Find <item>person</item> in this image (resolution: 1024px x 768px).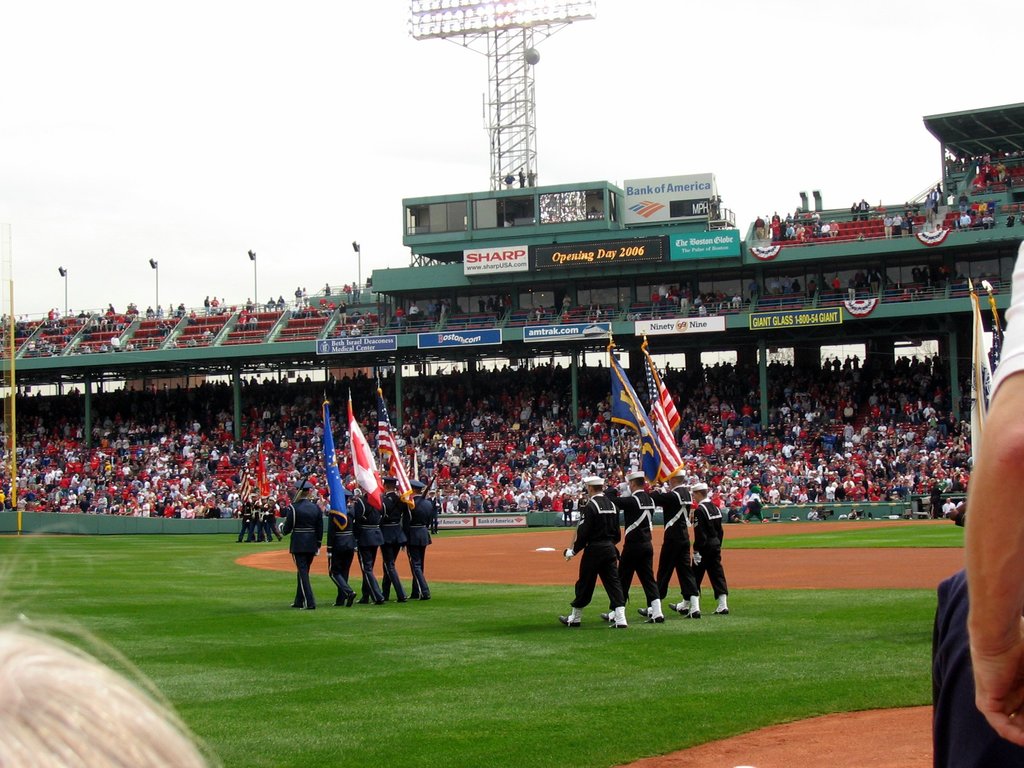
741, 488, 765, 528.
